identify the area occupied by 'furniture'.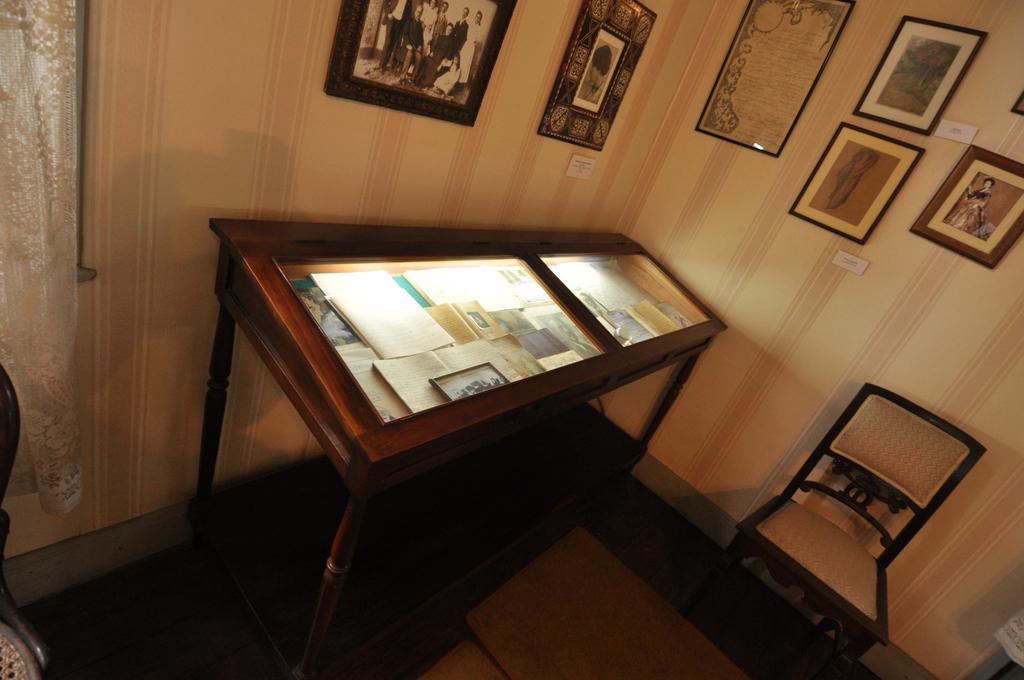
Area: (422, 644, 502, 679).
